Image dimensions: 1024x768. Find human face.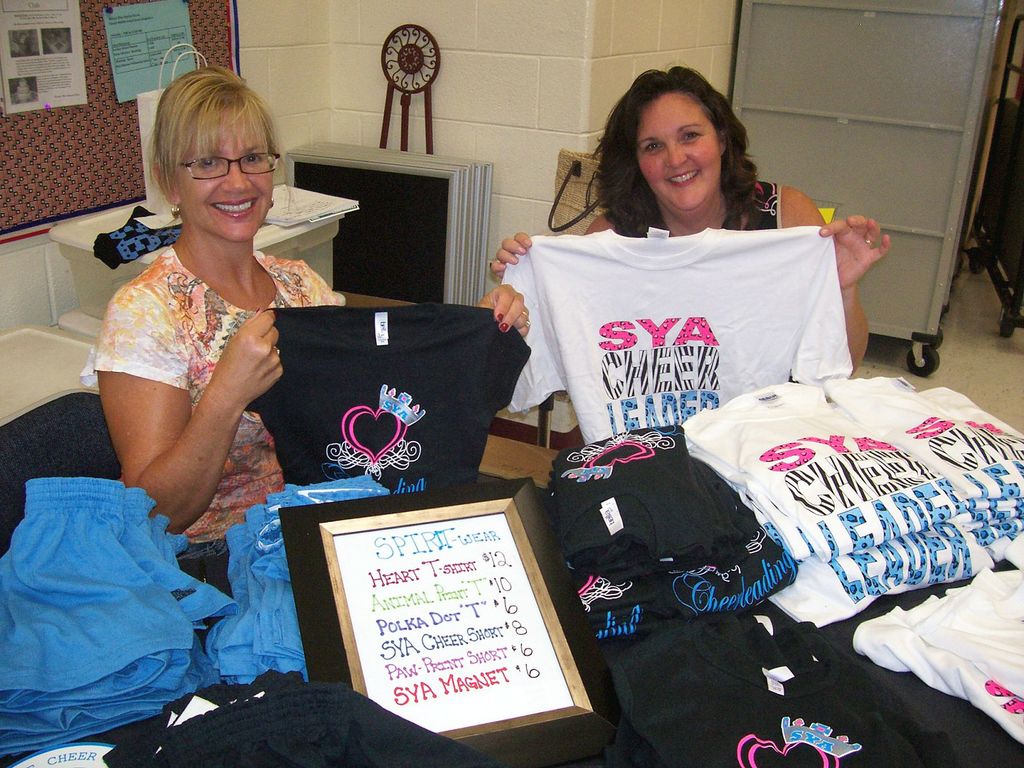
<region>636, 93, 721, 212</region>.
